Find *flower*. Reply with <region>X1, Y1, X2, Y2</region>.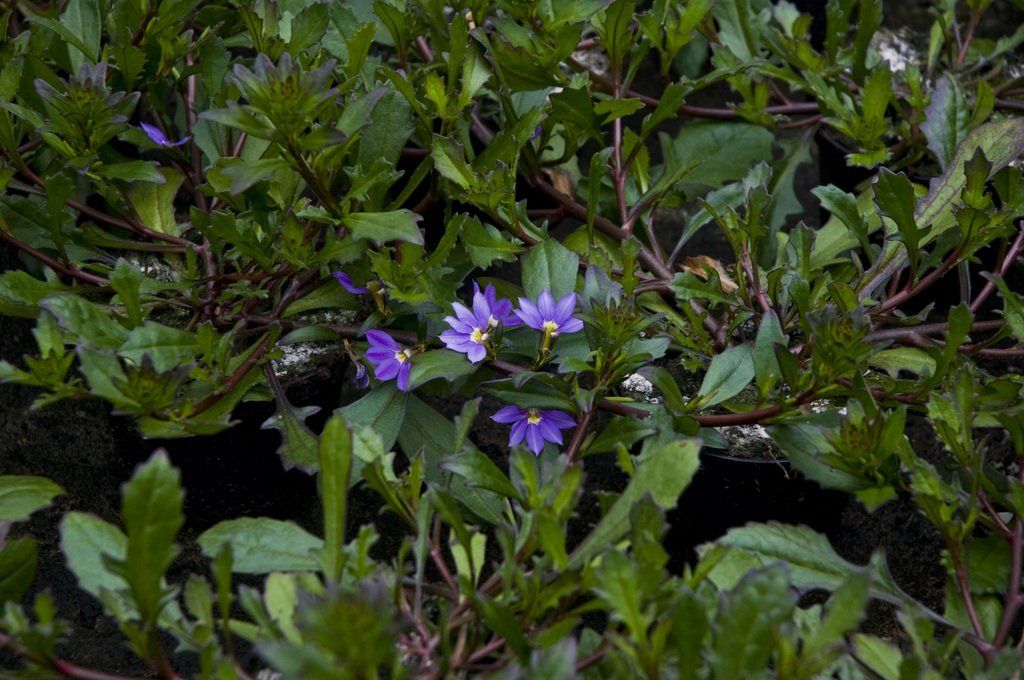
<region>362, 330, 417, 395</region>.
